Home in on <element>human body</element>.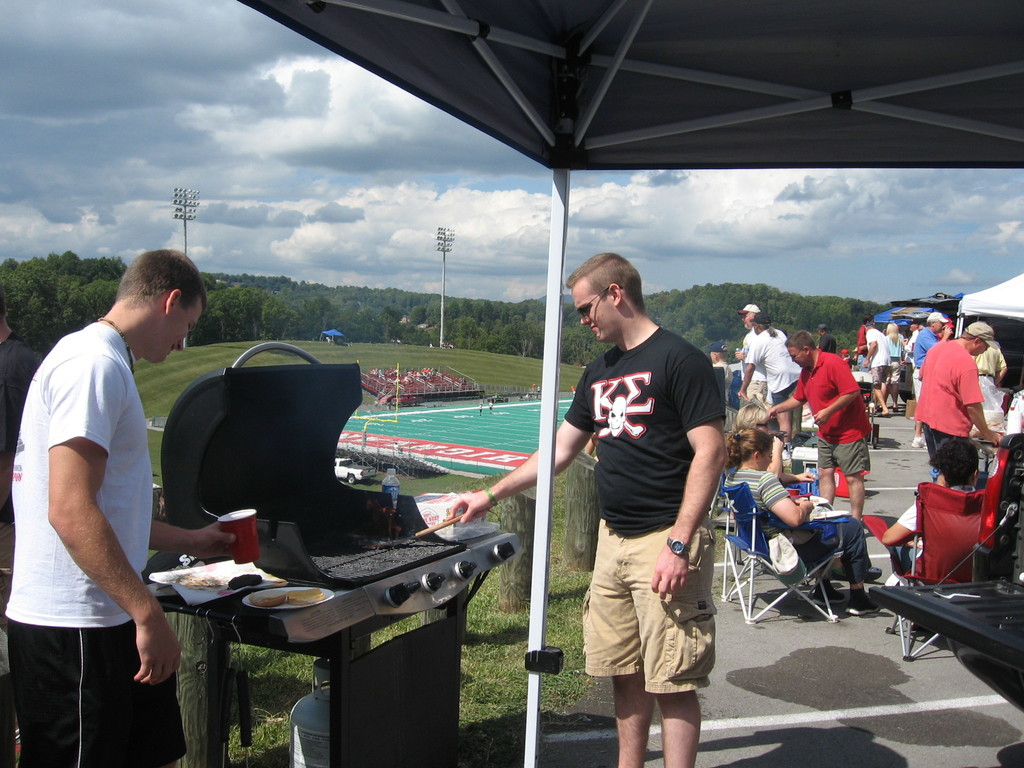
Homed in at (860, 330, 1007, 444).
